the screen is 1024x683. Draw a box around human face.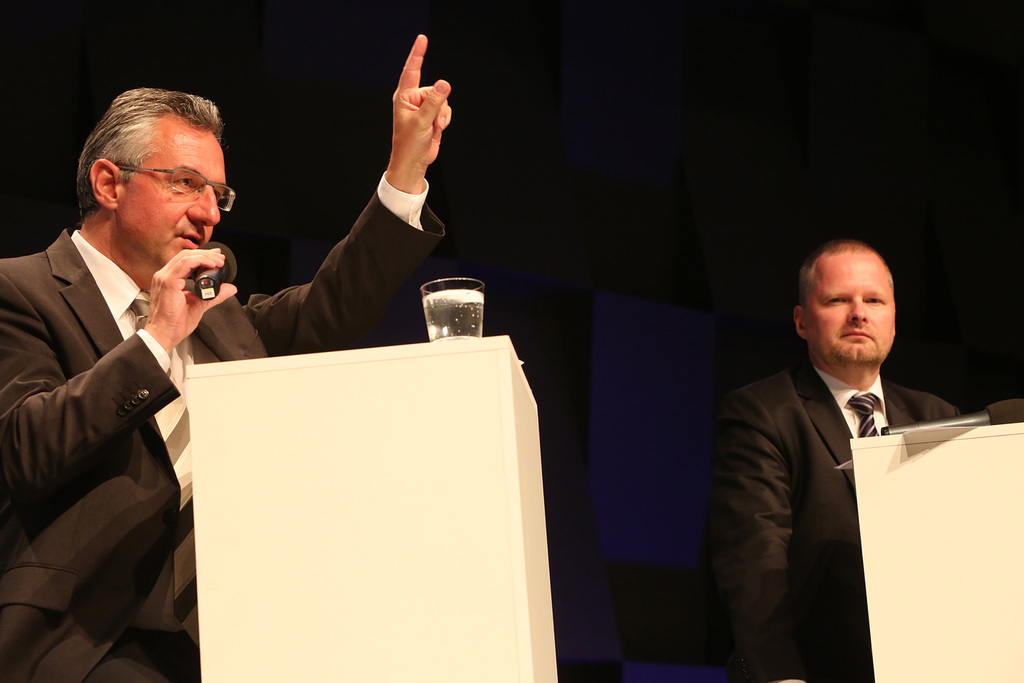
(x1=124, y1=136, x2=238, y2=270).
